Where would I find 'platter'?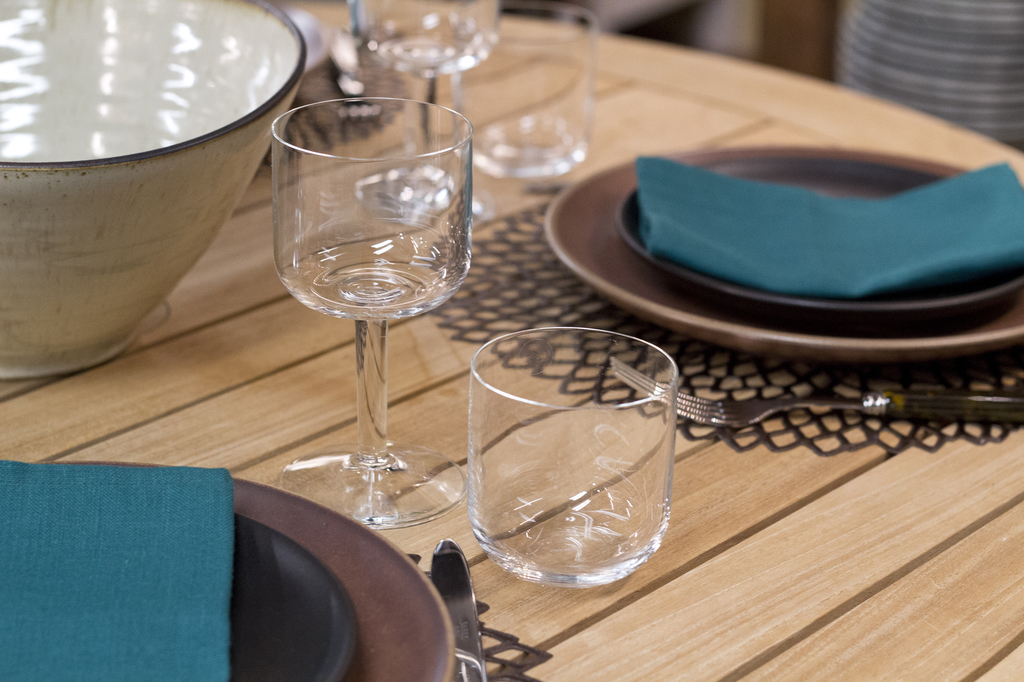
At {"left": 230, "top": 479, "right": 455, "bottom": 681}.
